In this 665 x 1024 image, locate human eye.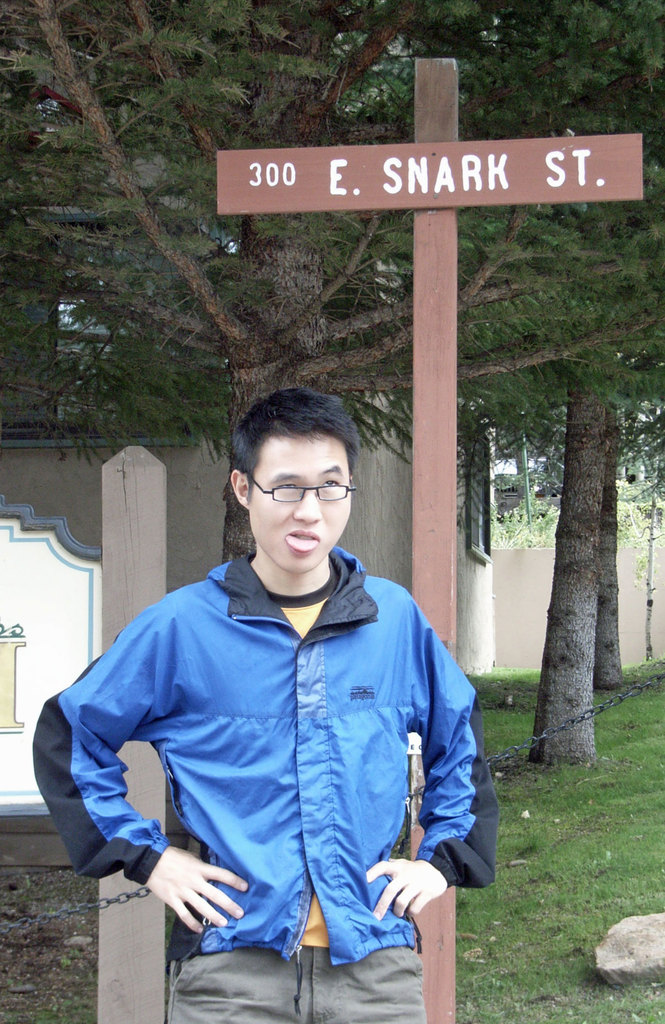
Bounding box: (x1=275, y1=478, x2=301, y2=492).
